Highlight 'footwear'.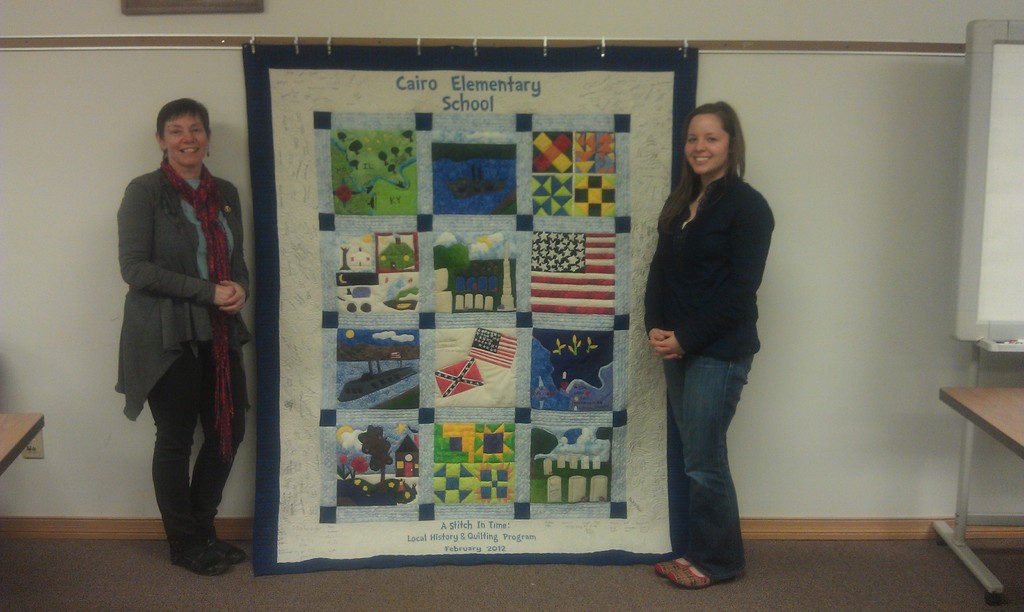
Highlighted region: bbox=(218, 531, 244, 565).
